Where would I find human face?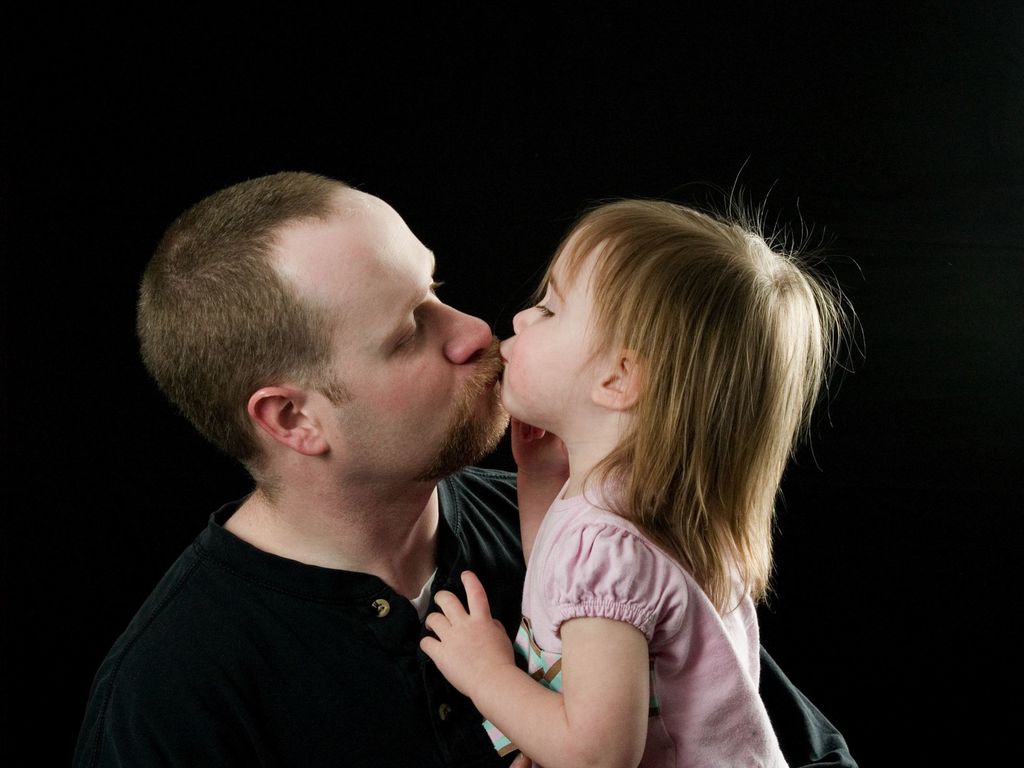
At rect(268, 185, 502, 476).
